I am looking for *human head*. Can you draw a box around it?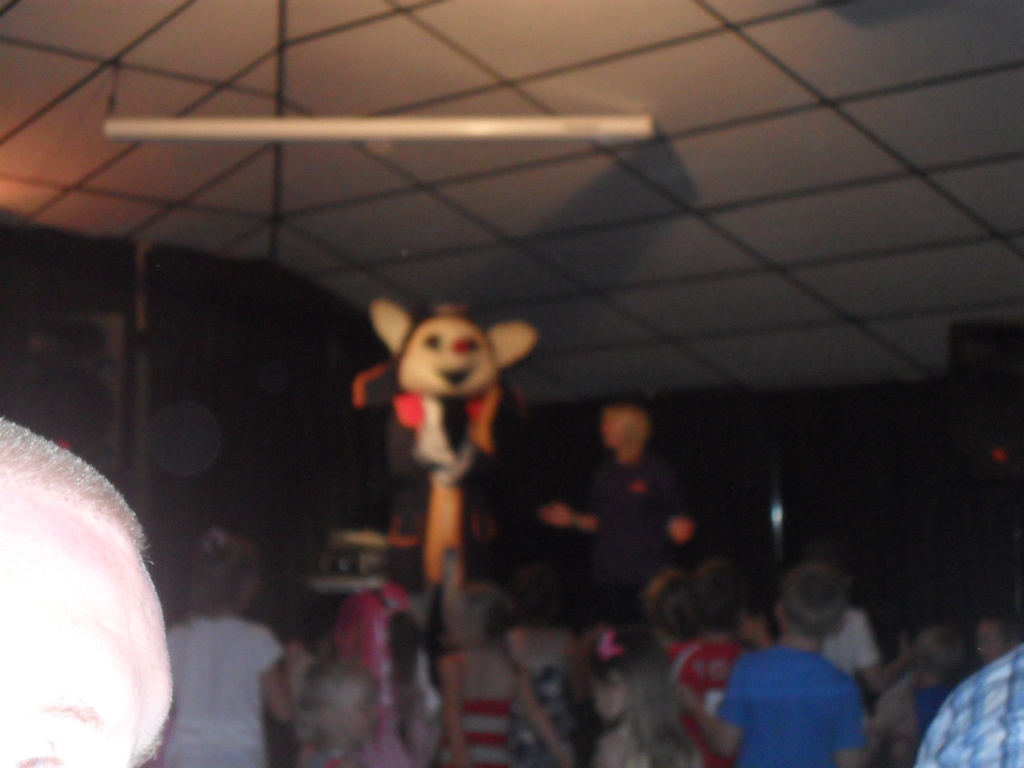
Sure, the bounding box is left=589, top=636, right=674, bottom=726.
